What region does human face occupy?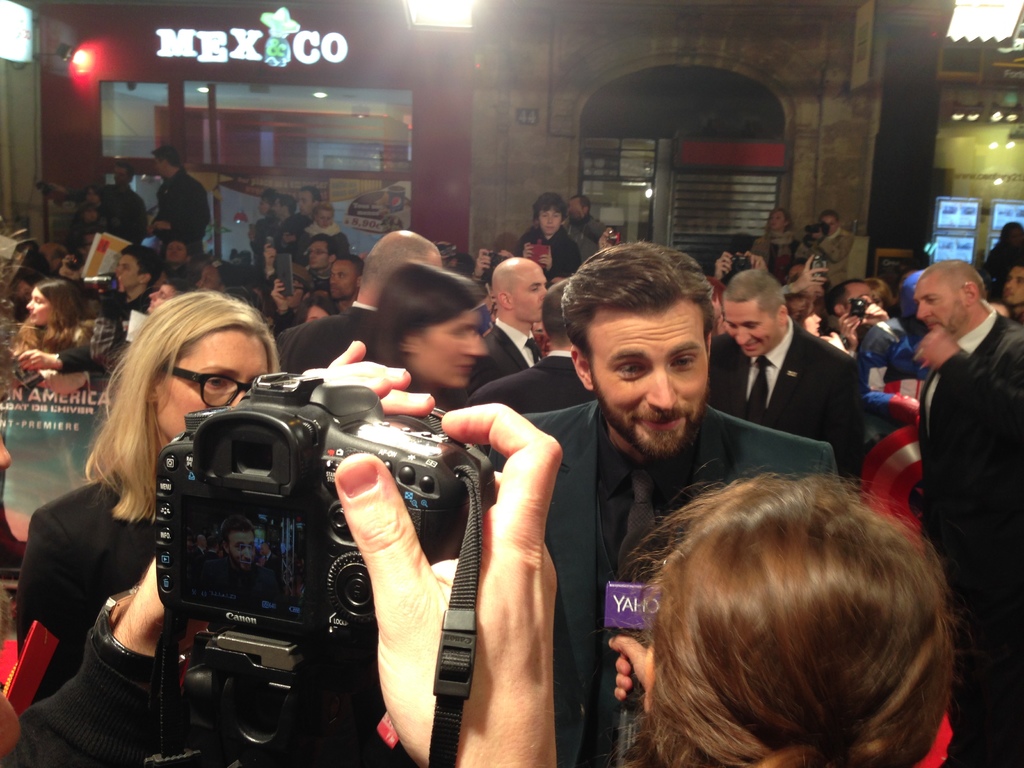
region(258, 540, 268, 556).
